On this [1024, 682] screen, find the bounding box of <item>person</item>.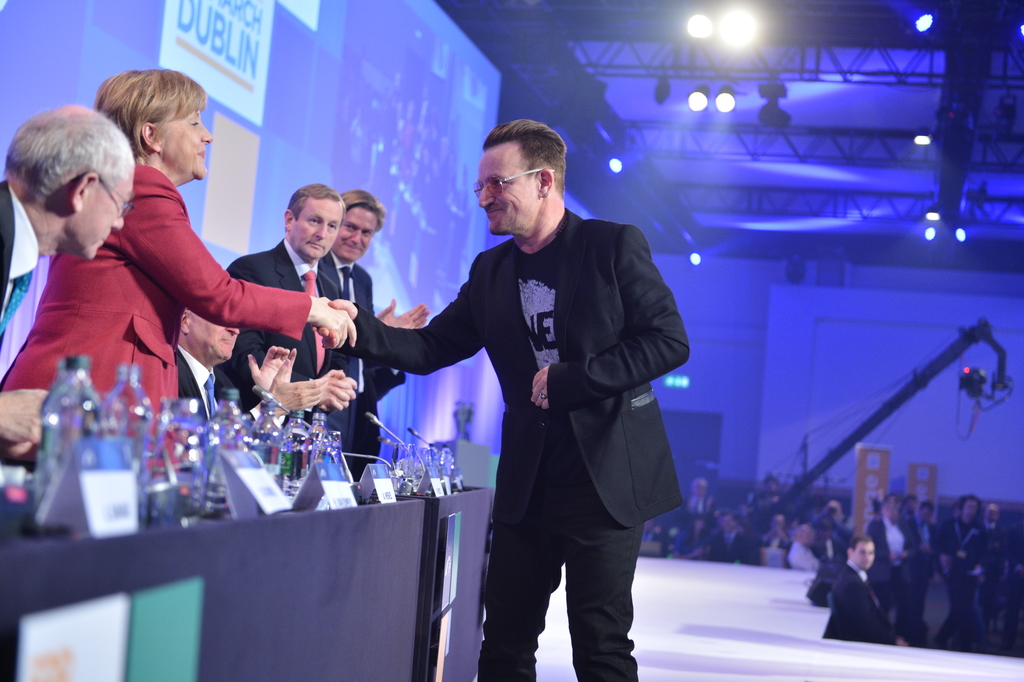
Bounding box: bbox(177, 303, 324, 426).
